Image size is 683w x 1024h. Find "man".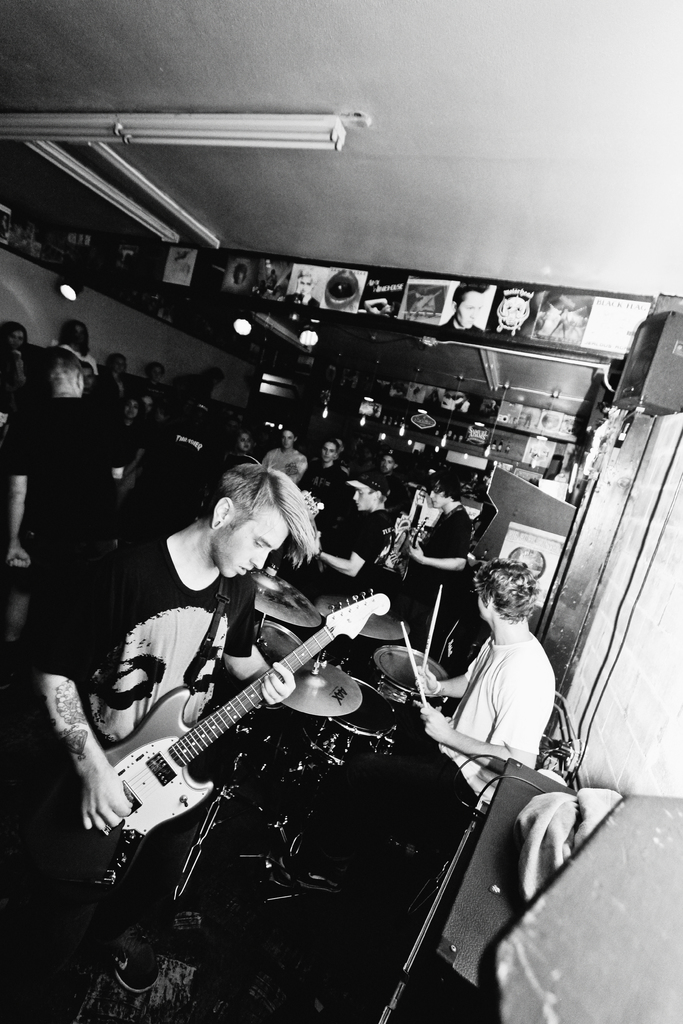
box=[3, 323, 49, 419].
